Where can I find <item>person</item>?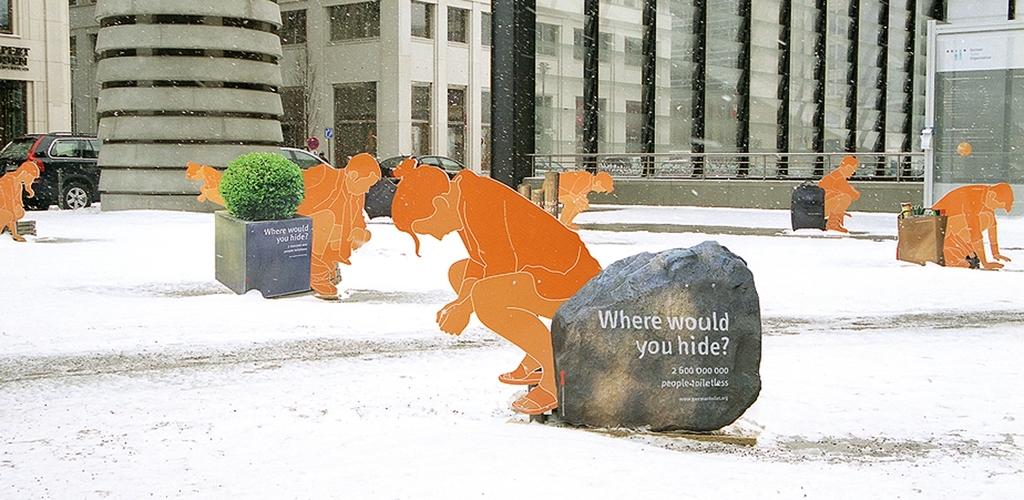
You can find it at crop(295, 152, 383, 296).
